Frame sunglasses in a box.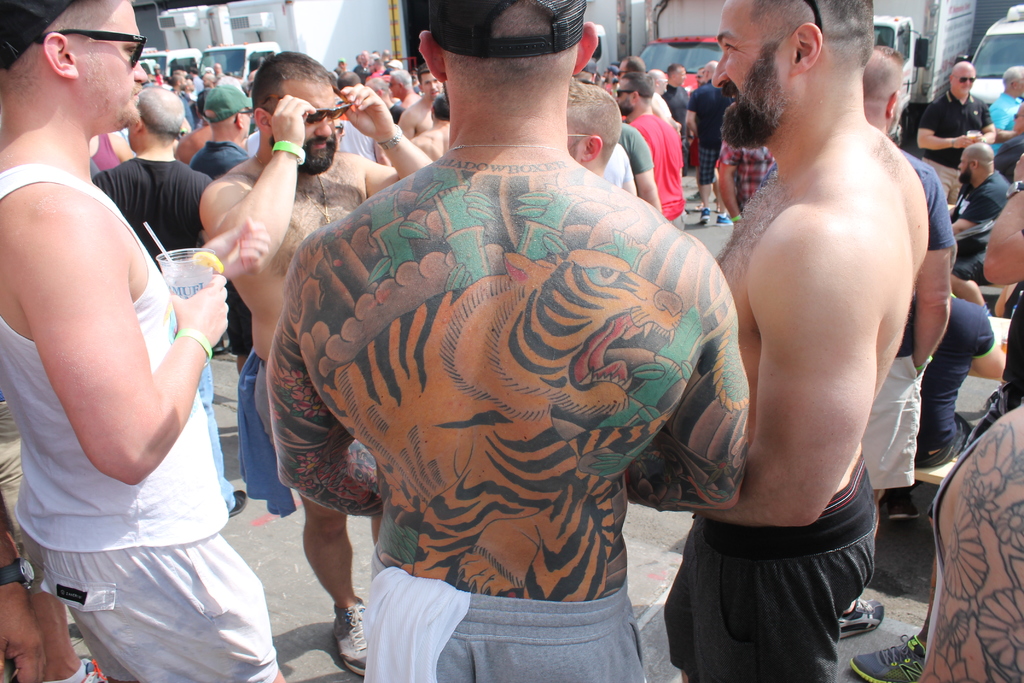
x1=36 y1=28 x2=147 y2=66.
